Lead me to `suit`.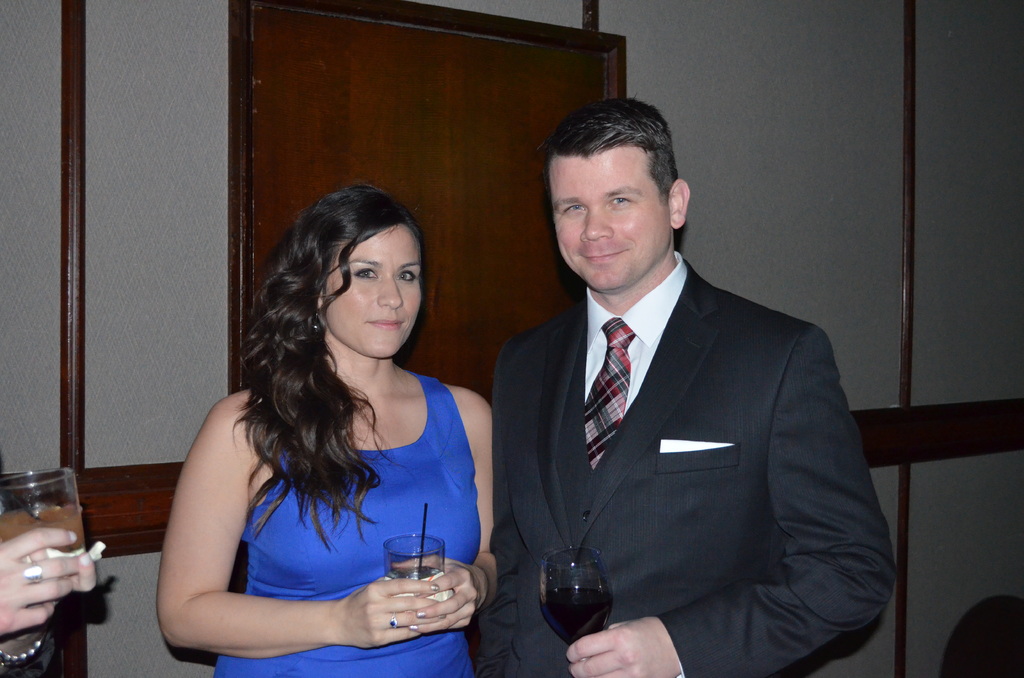
Lead to box=[497, 255, 888, 675].
